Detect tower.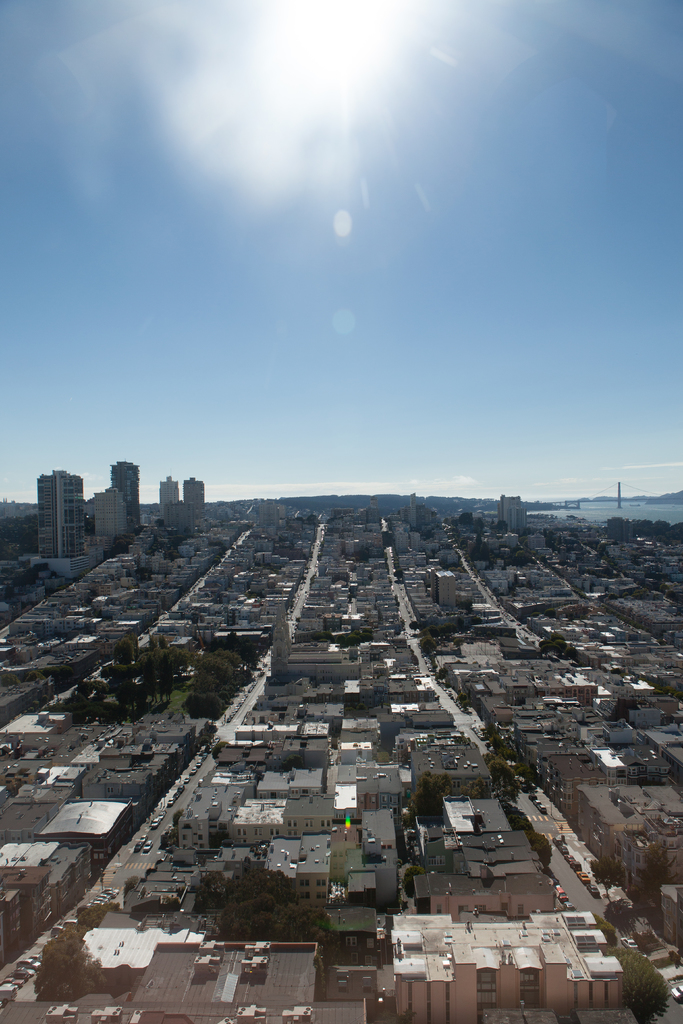
Detected at l=23, t=457, r=110, b=580.
